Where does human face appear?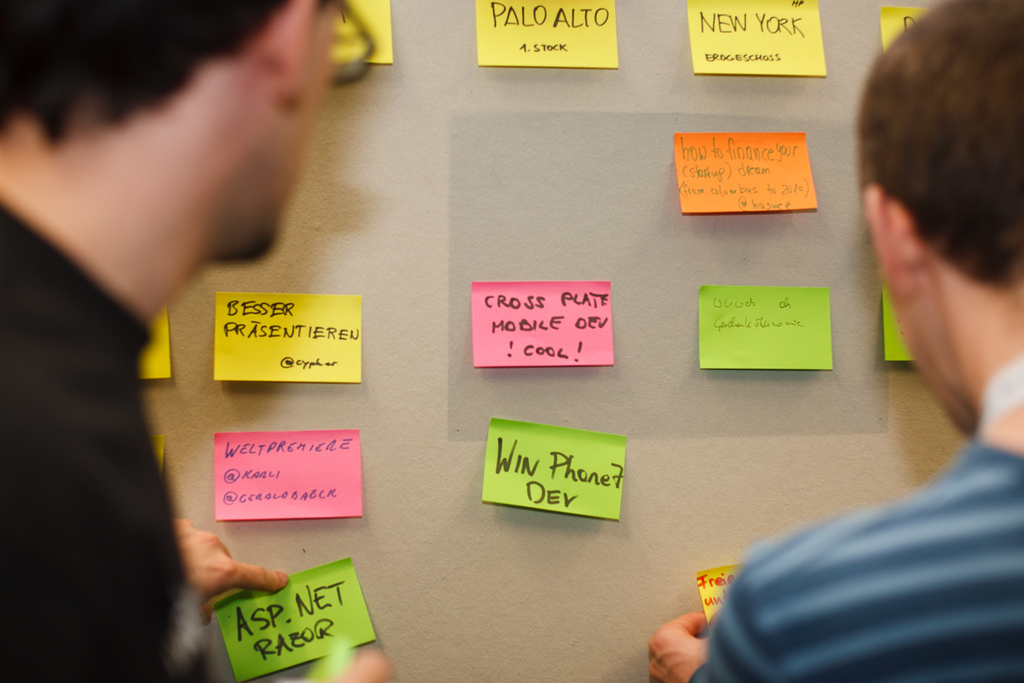
Appears at 870,178,972,438.
